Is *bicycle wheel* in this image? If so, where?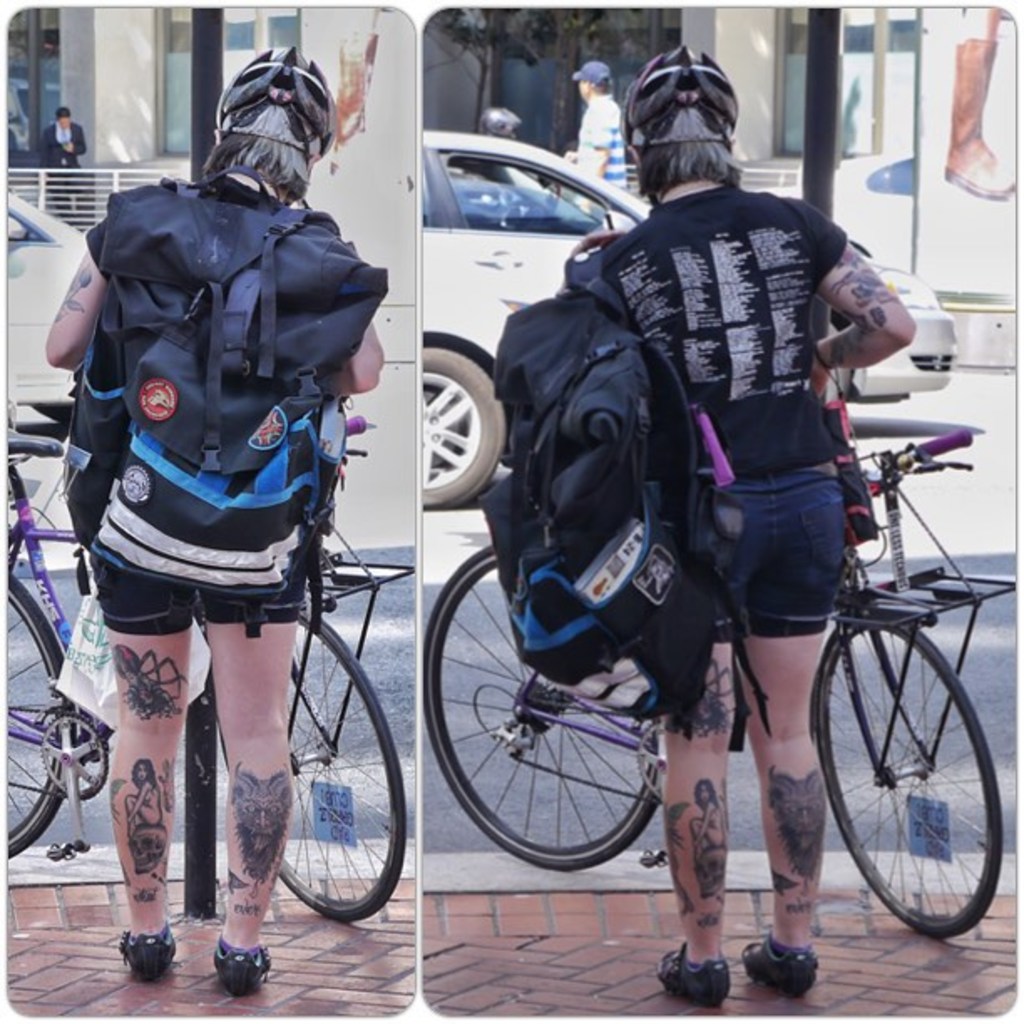
Yes, at [817, 602, 997, 959].
